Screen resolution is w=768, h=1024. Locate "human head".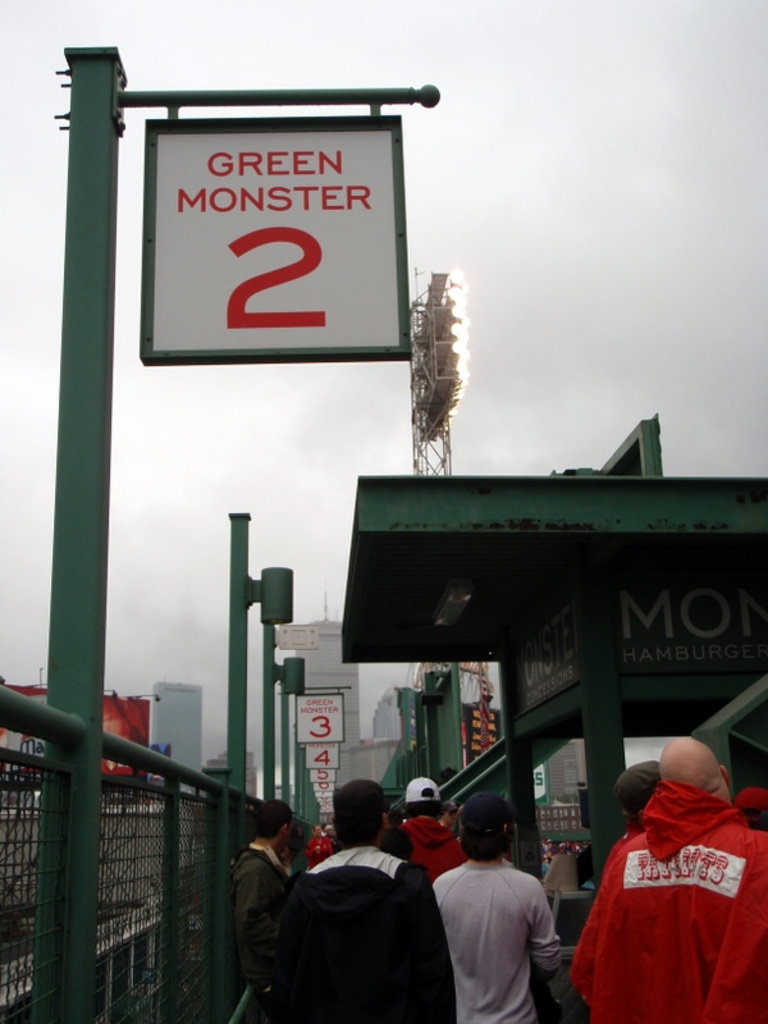
<region>314, 824, 321, 837</region>.
